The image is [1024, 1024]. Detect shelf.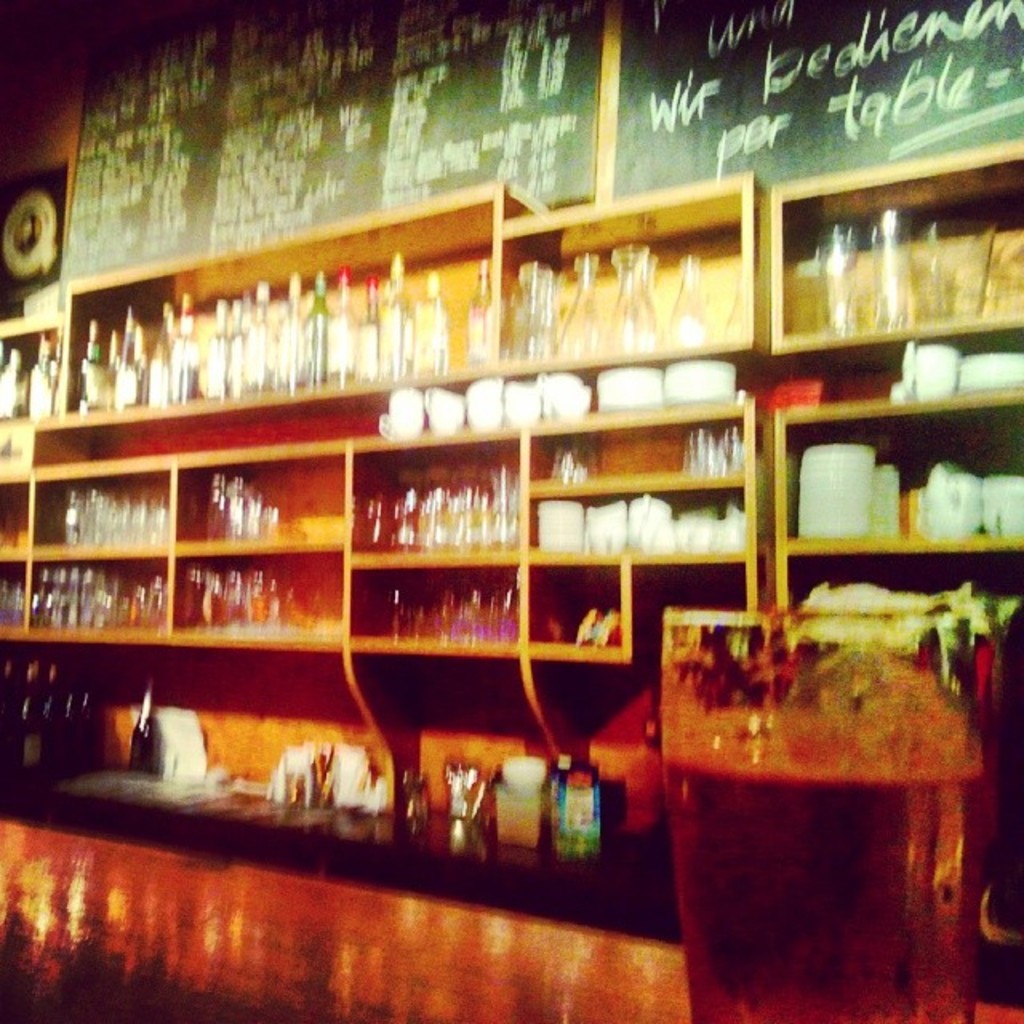
Detection: (left=518, top=560, right=640, bottom=666).
